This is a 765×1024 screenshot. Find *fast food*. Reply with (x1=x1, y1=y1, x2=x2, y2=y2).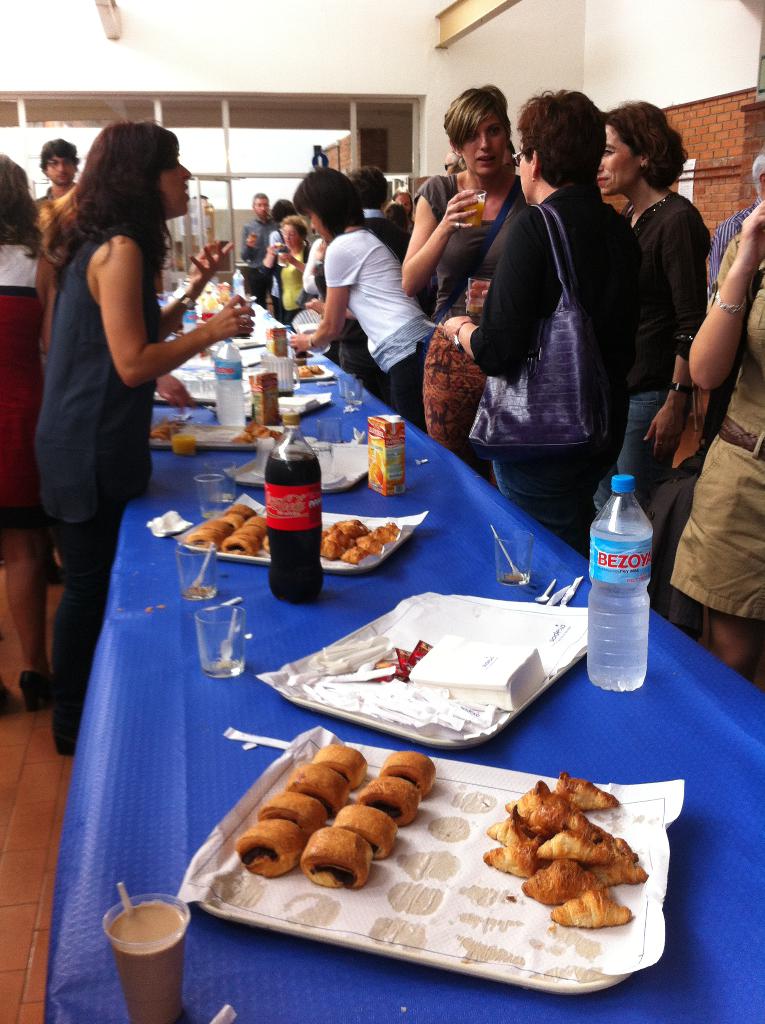
(x1=335, y1=544, x2=373, y2=565).
